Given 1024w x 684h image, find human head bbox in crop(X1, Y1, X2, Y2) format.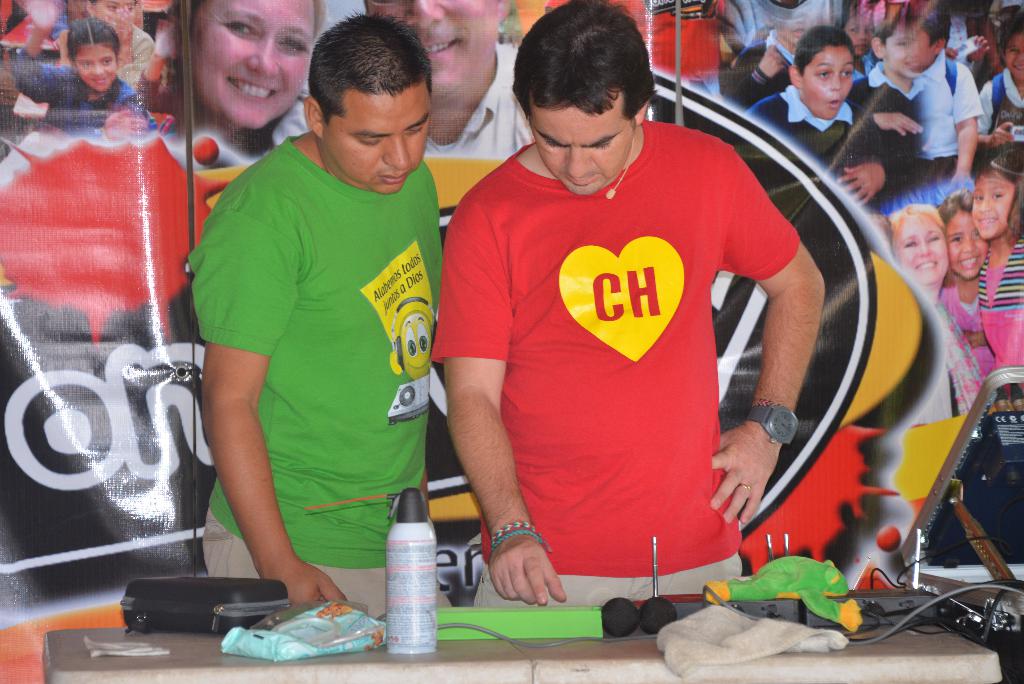
crop(836, 15, 877, 60).
